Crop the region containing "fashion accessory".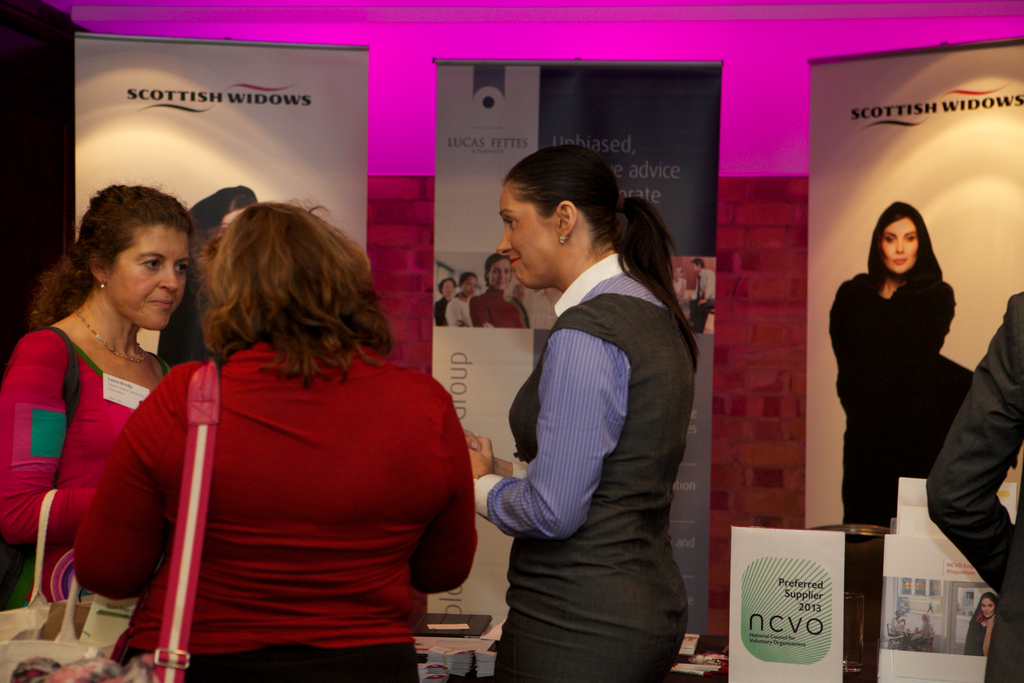
Crop region: BBox(0, 570, 141, 682).
